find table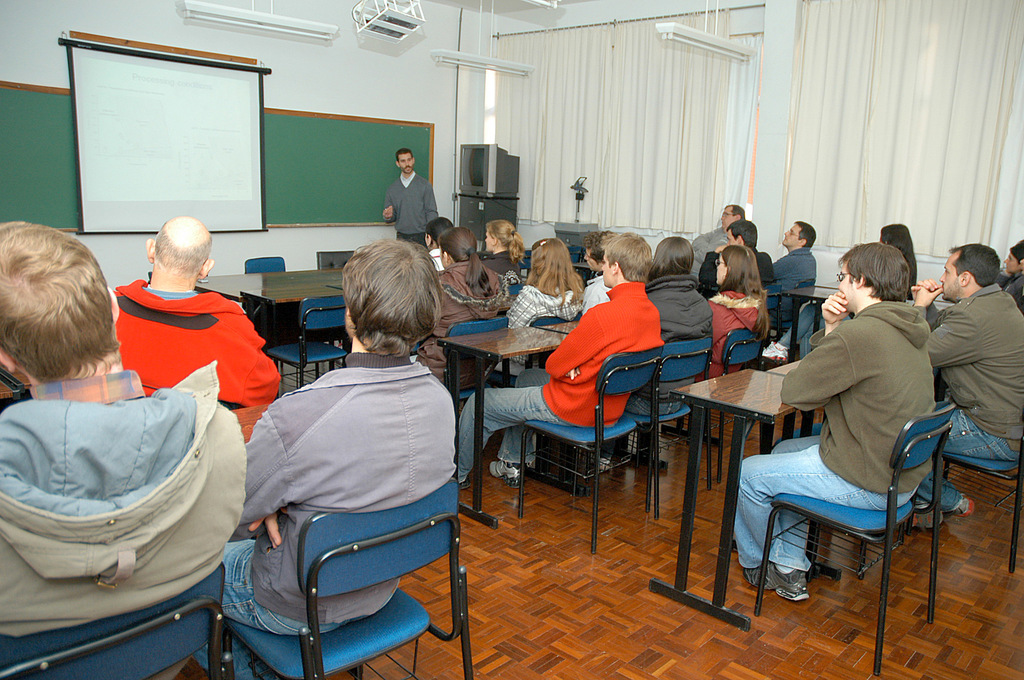
select_region(436, 323, 563, 529)
